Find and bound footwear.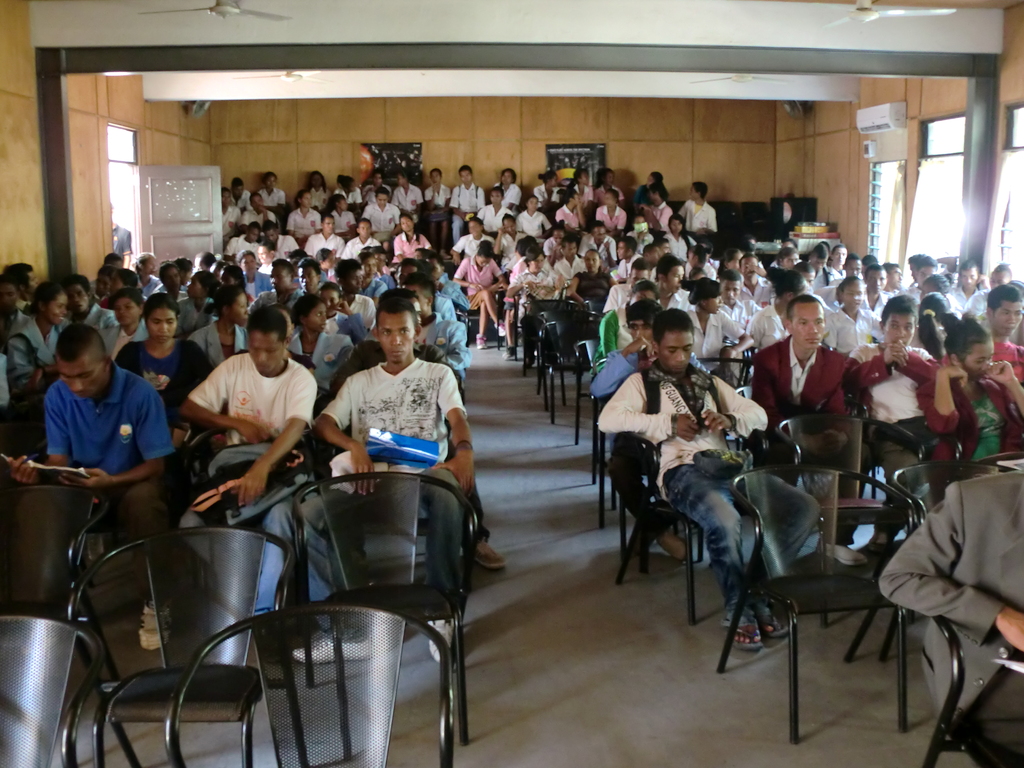
Bound: (762, 613, 794, 648).
